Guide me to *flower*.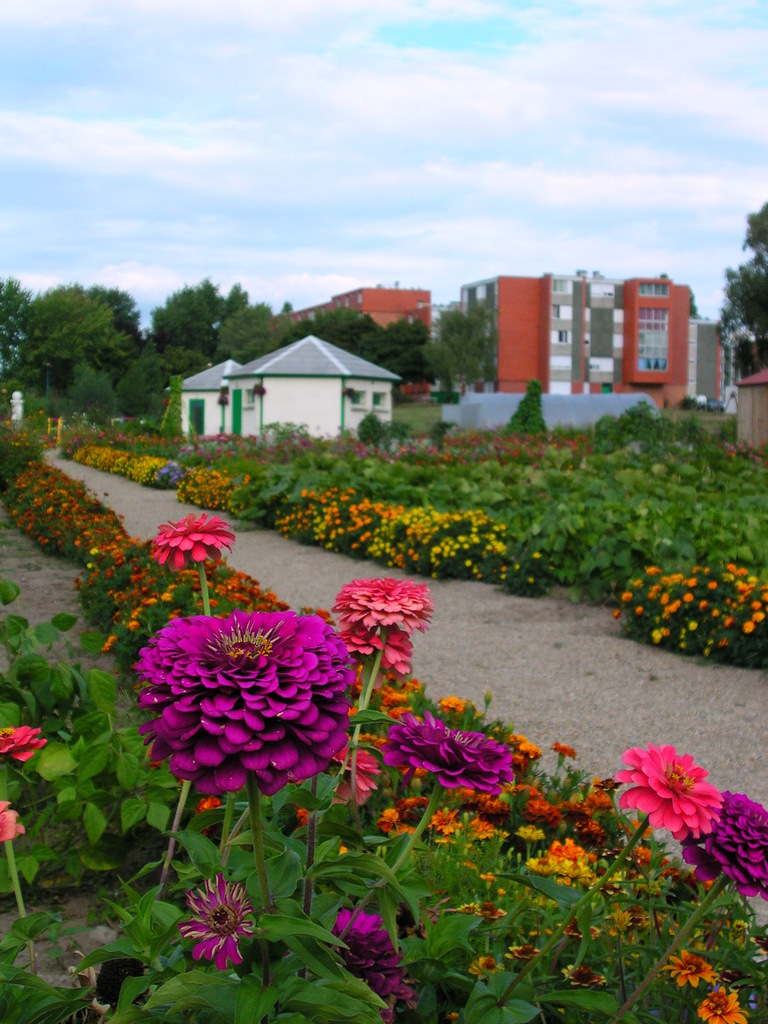
Guidance: [173, 867, 259, 967].
